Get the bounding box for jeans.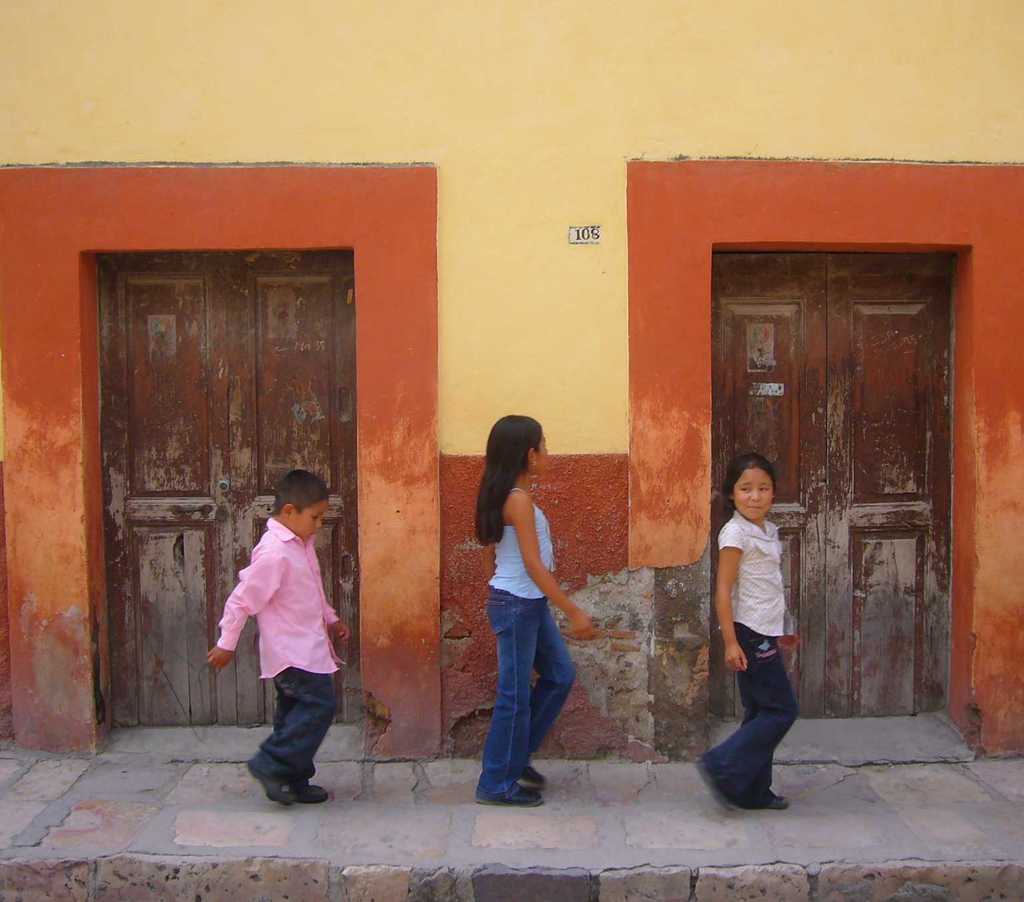
701,635,806,801.
